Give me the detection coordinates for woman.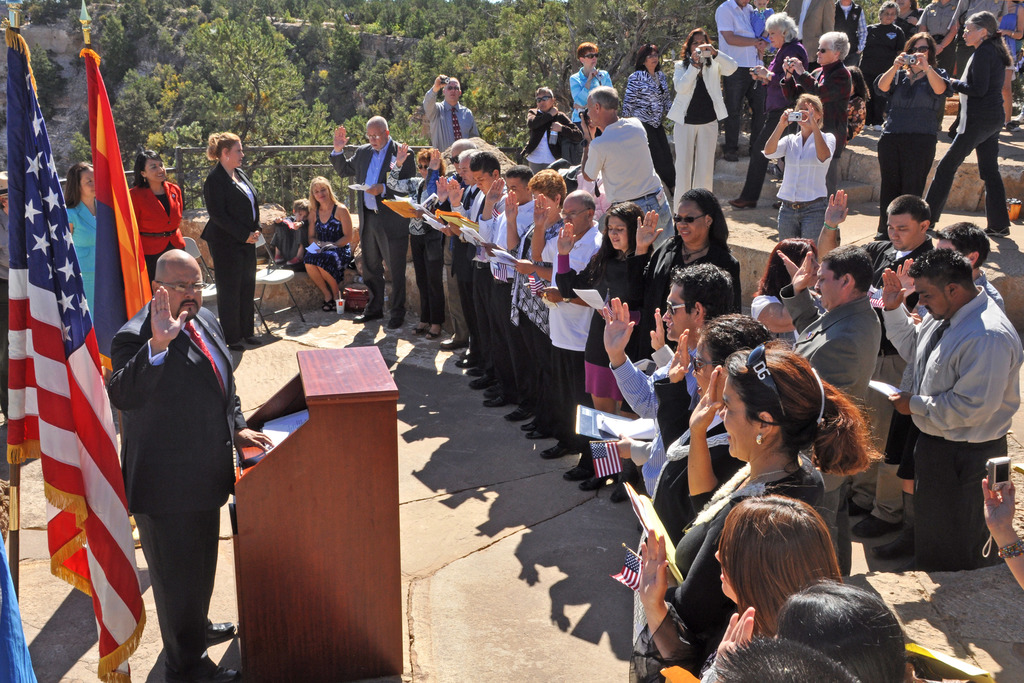
61:157:100:331.
